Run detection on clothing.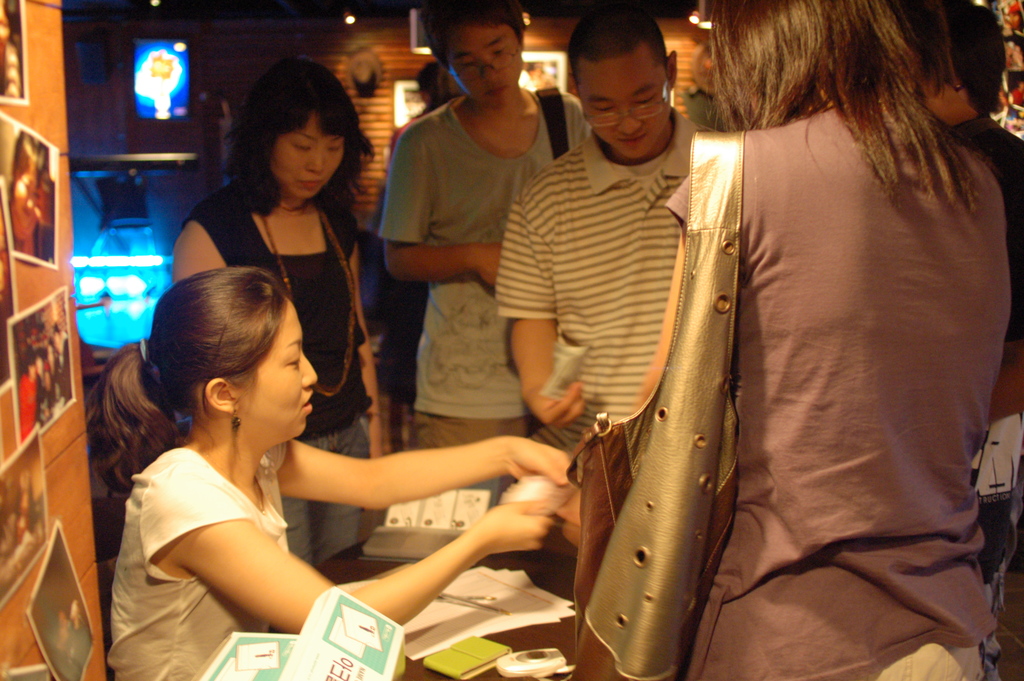
Result: <bbox>37, 375, 56, 427</bbox>.
